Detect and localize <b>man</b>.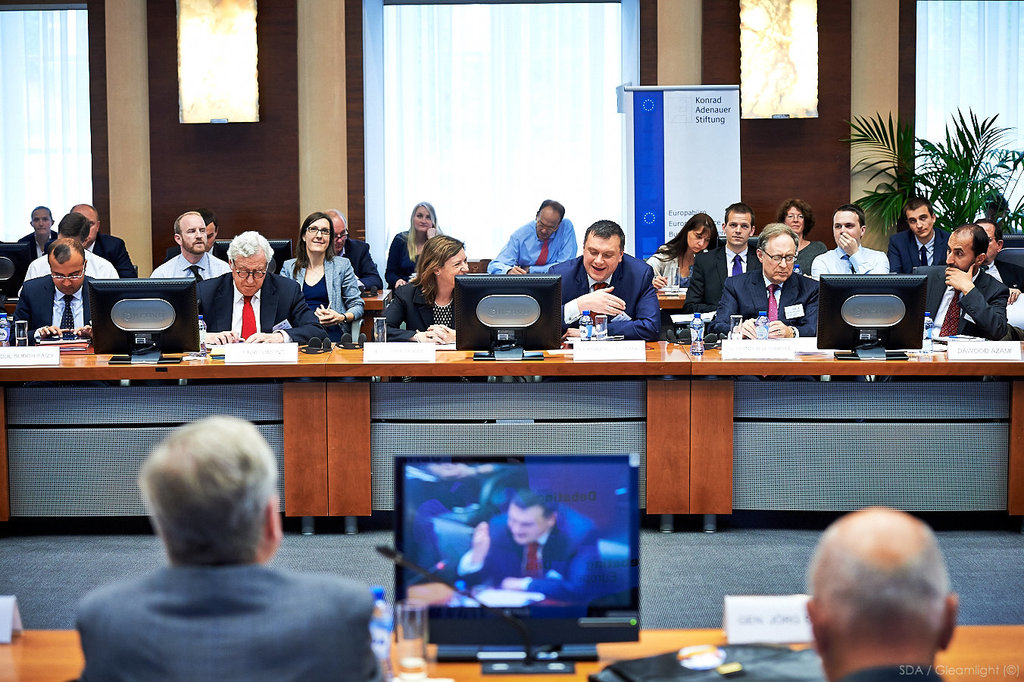
Localized at [left=17, top=211, right=120, bottom=300].
